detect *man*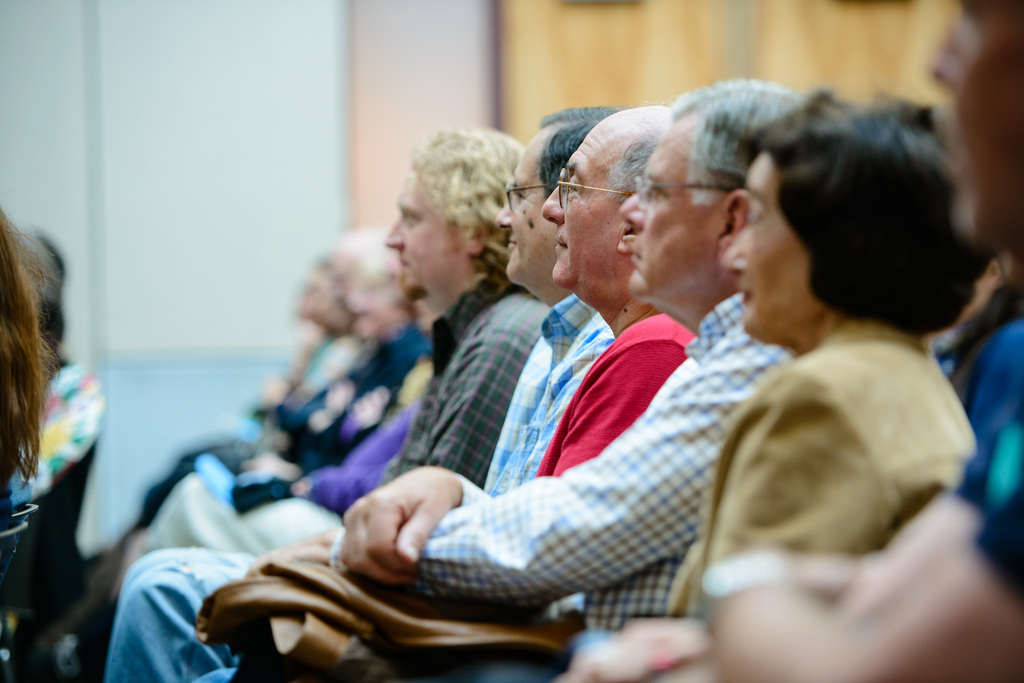
pyautogui.locateOnScreen(482, 106, 636, 502)
